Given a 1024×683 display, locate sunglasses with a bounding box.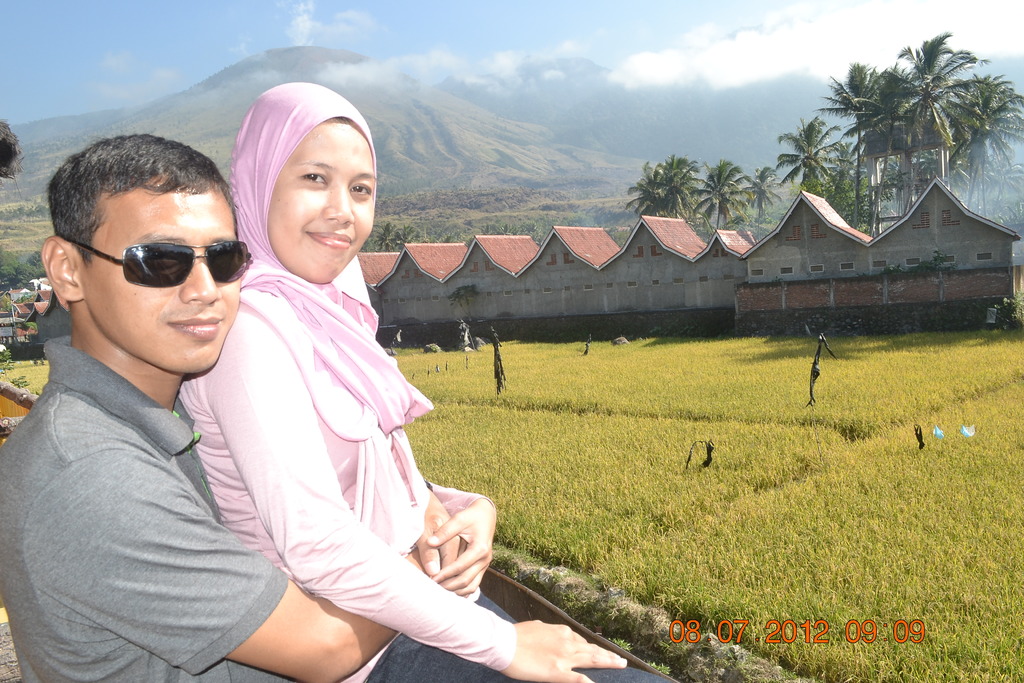
Located: <bbox>61, 237, 252, 288</bbox>.
